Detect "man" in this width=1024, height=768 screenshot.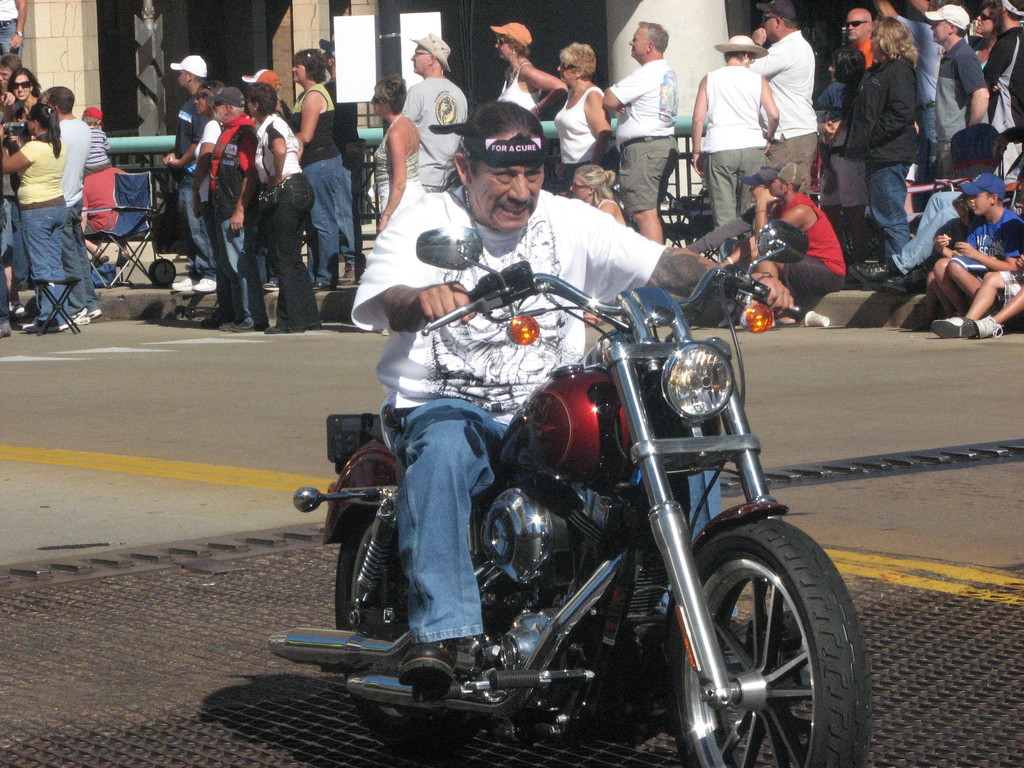
Detection: (left=204, top=87, right=266, bottom=333).
